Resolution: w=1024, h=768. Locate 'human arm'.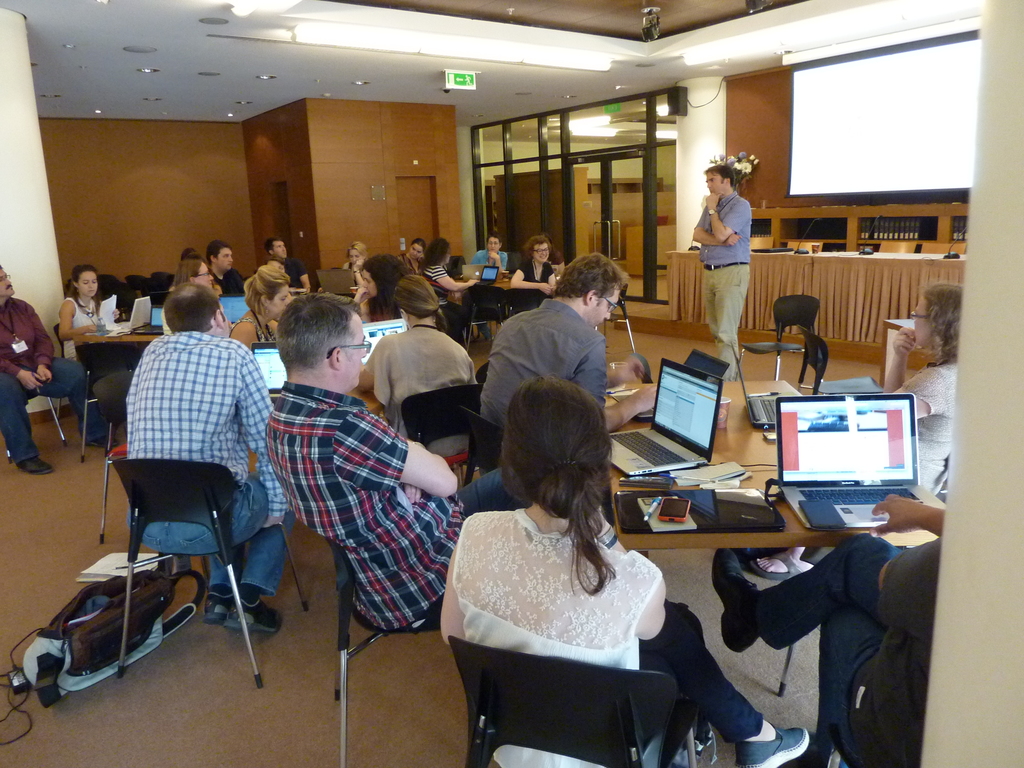
box=[547, 265, 557, 297].
